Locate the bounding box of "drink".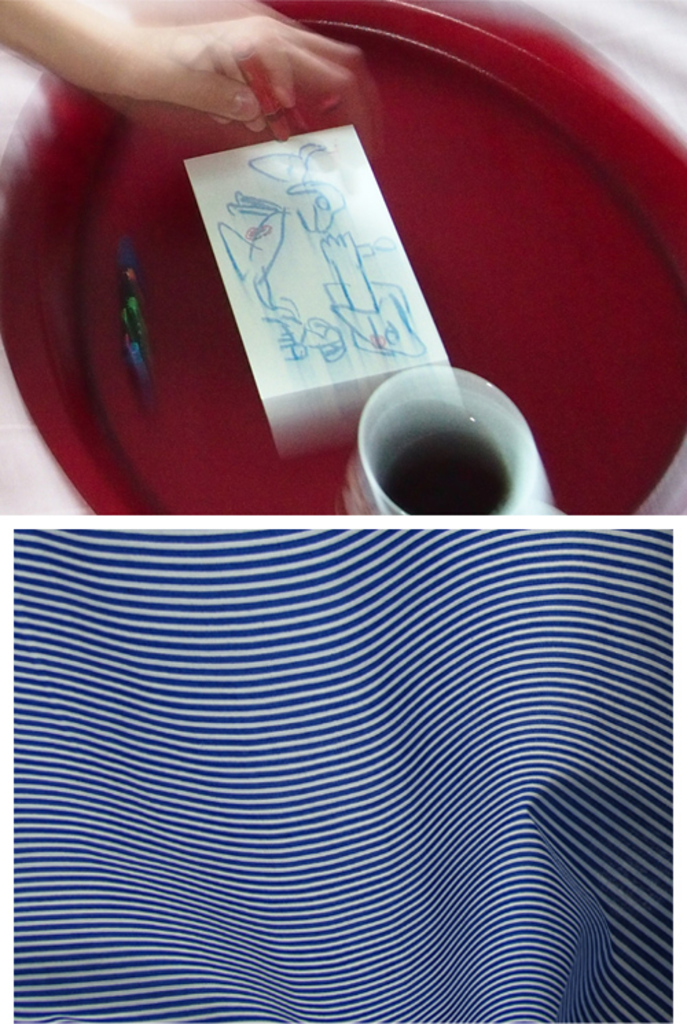
Bounding box: (379,411,515,511).
